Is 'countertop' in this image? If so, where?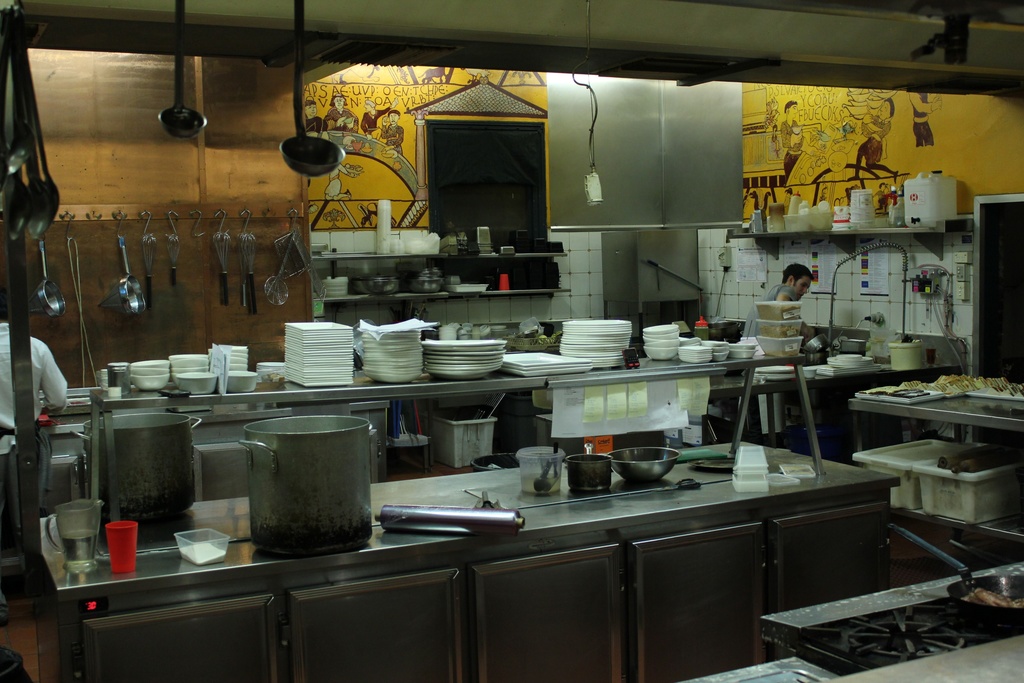
Yes, at rect(758, 315, 962, 388).
